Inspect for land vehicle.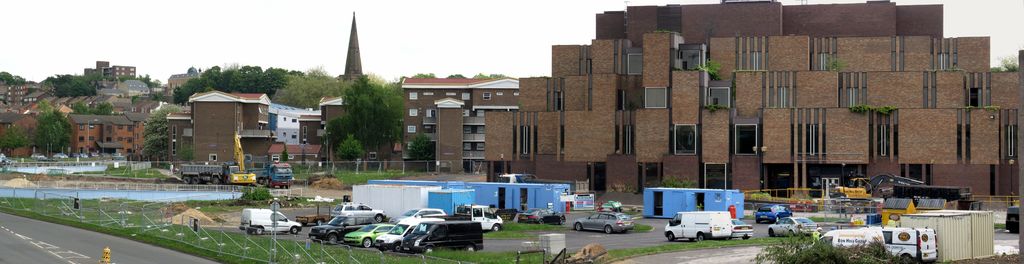
Inspection: (x1=403, y1=225, x2=481, y2=250).
